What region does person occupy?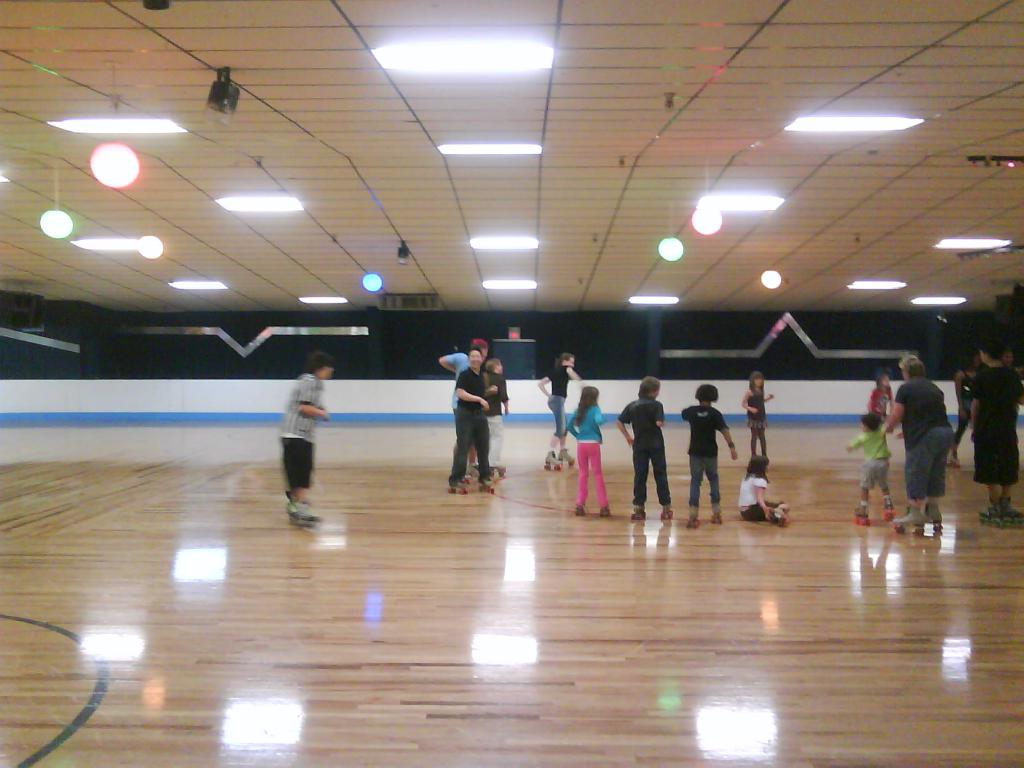
{"x1": 453, "y1": 351, "x2": 495, "y2": 489}.
